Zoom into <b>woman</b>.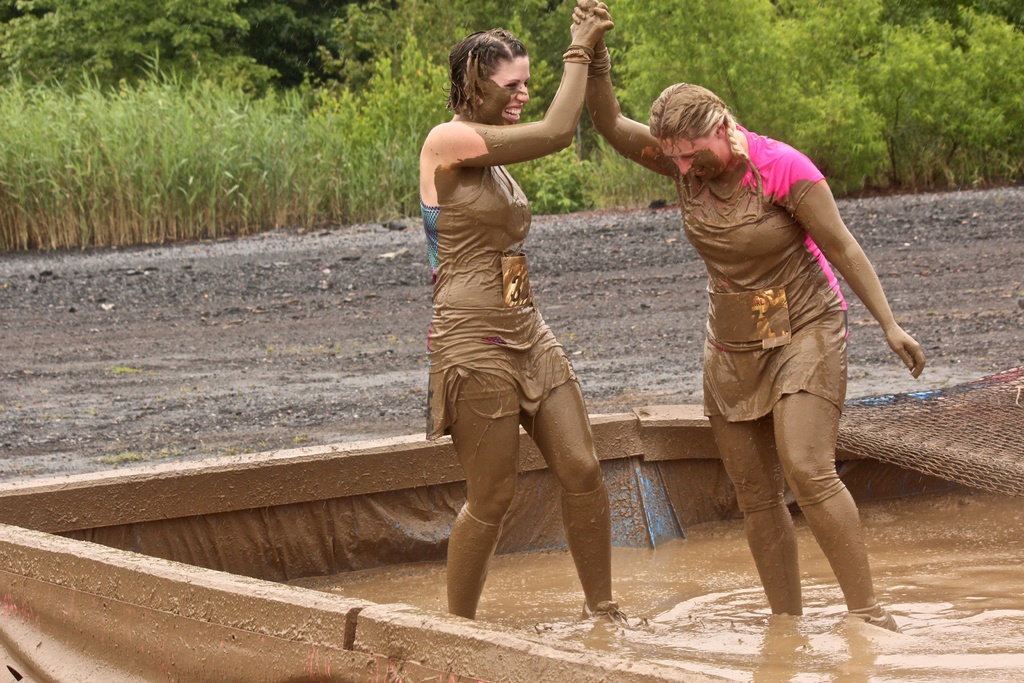
Zoom target: 405, 5, 633, 637.
